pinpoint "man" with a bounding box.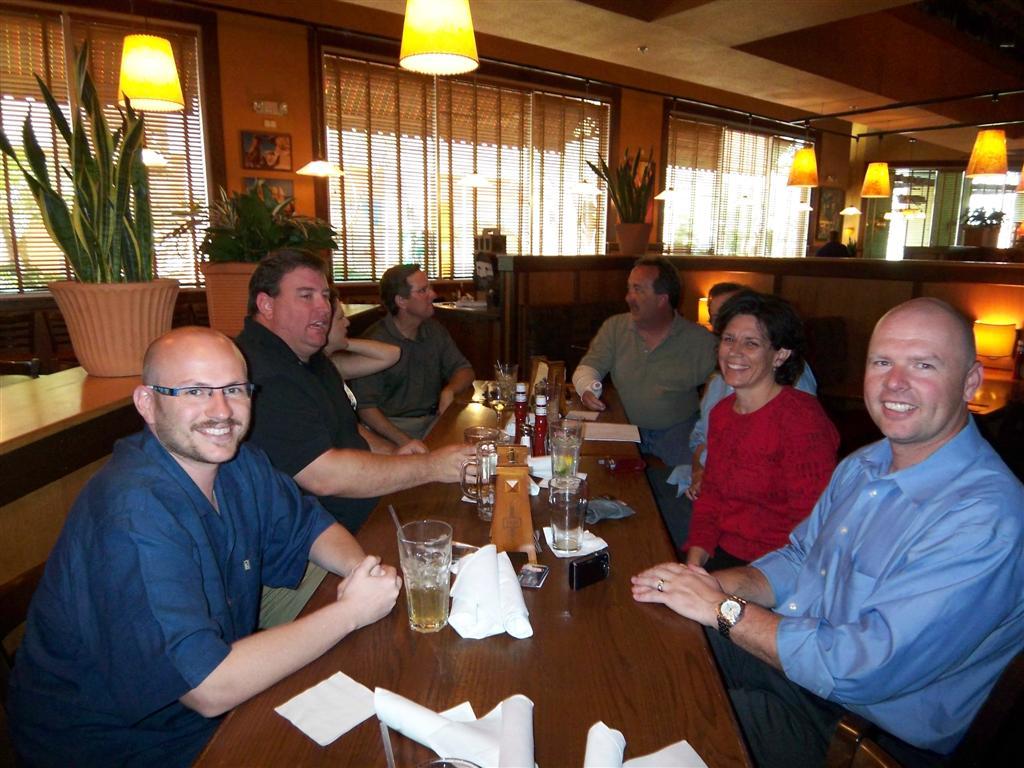
Rect(559, 258, 713, 511).
